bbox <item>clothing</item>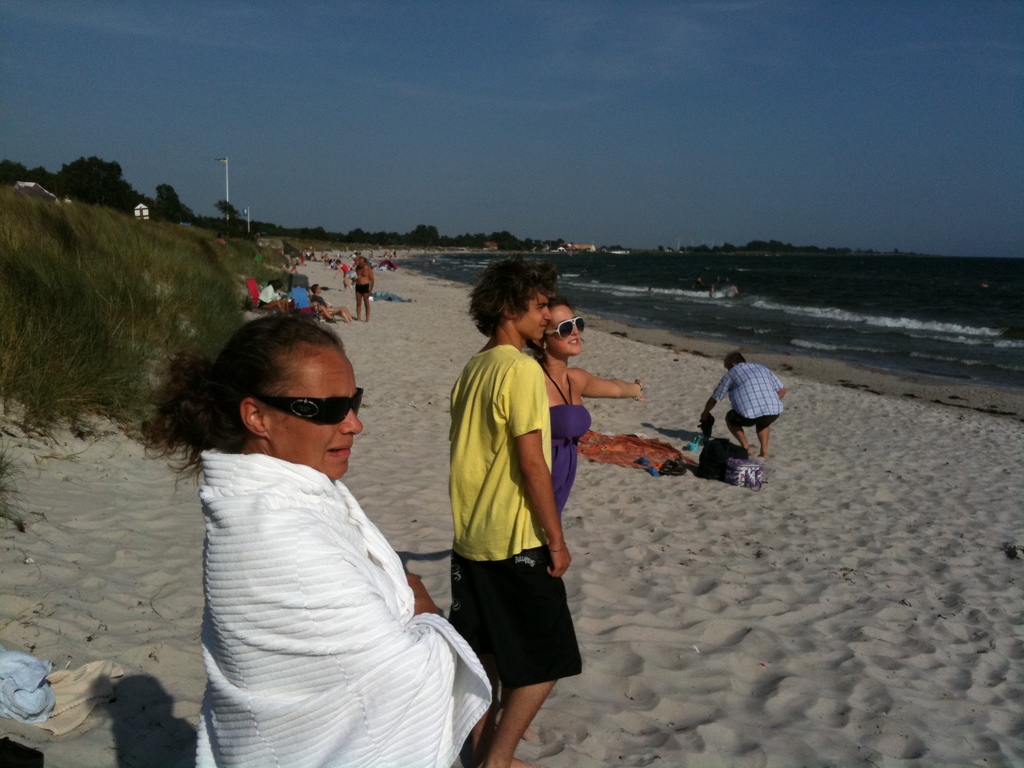
{"left": 195, "top": 447, "right": 495, "bottom": 767}
